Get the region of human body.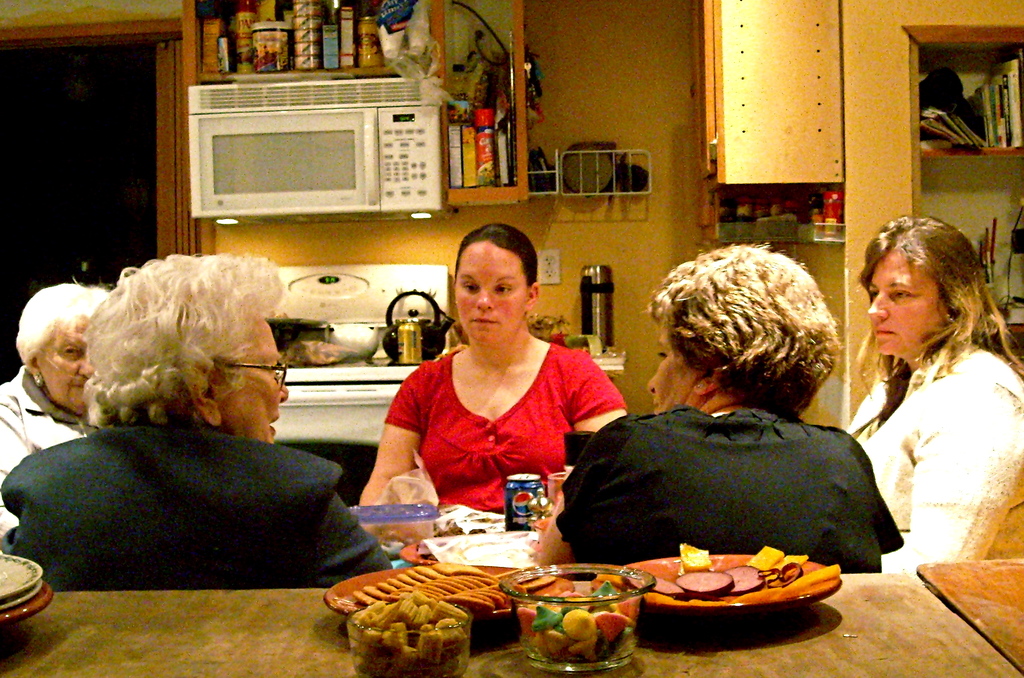
[x1=815, y1=222, x2=1014, y2=609].
